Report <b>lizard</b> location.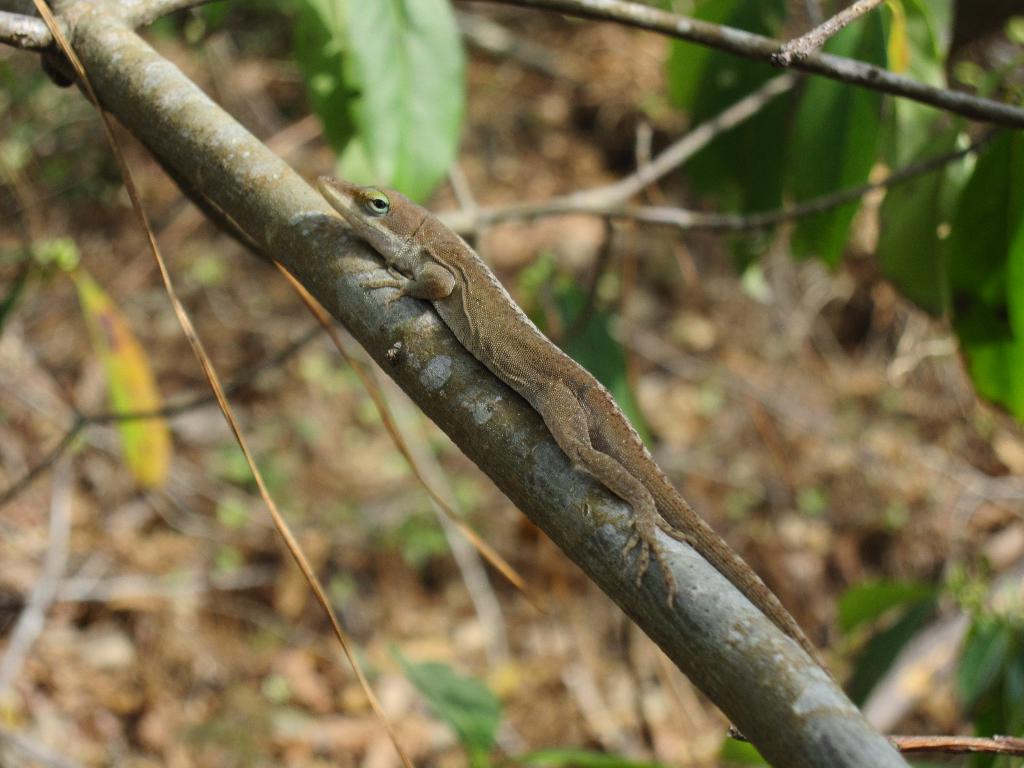
Report: 317,181,828,675.
